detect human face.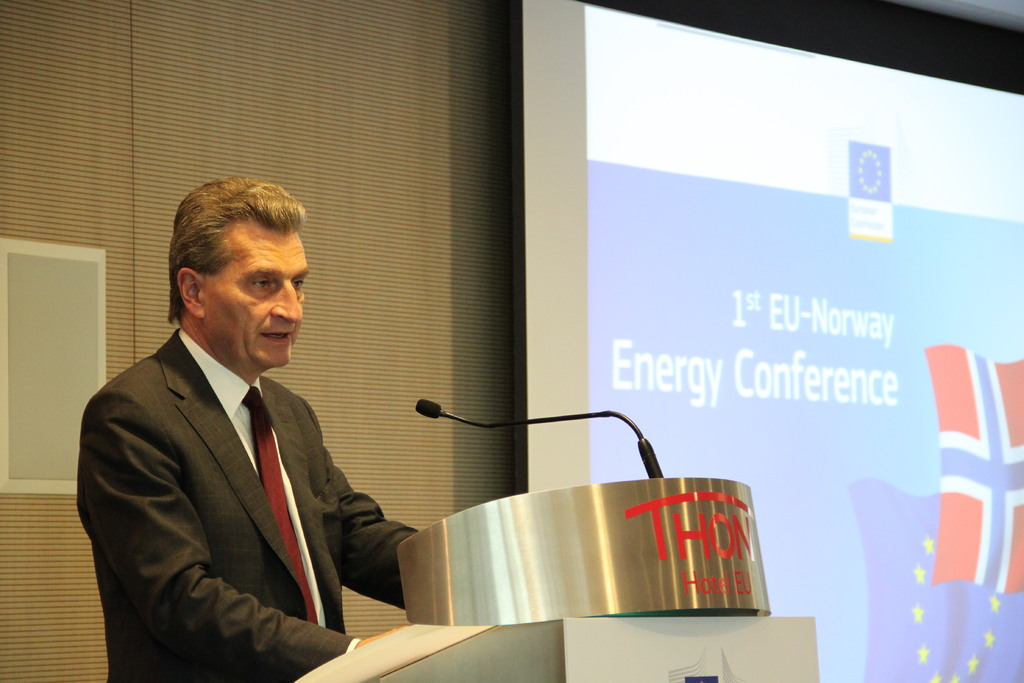
Detected at 202 219 310 366.
